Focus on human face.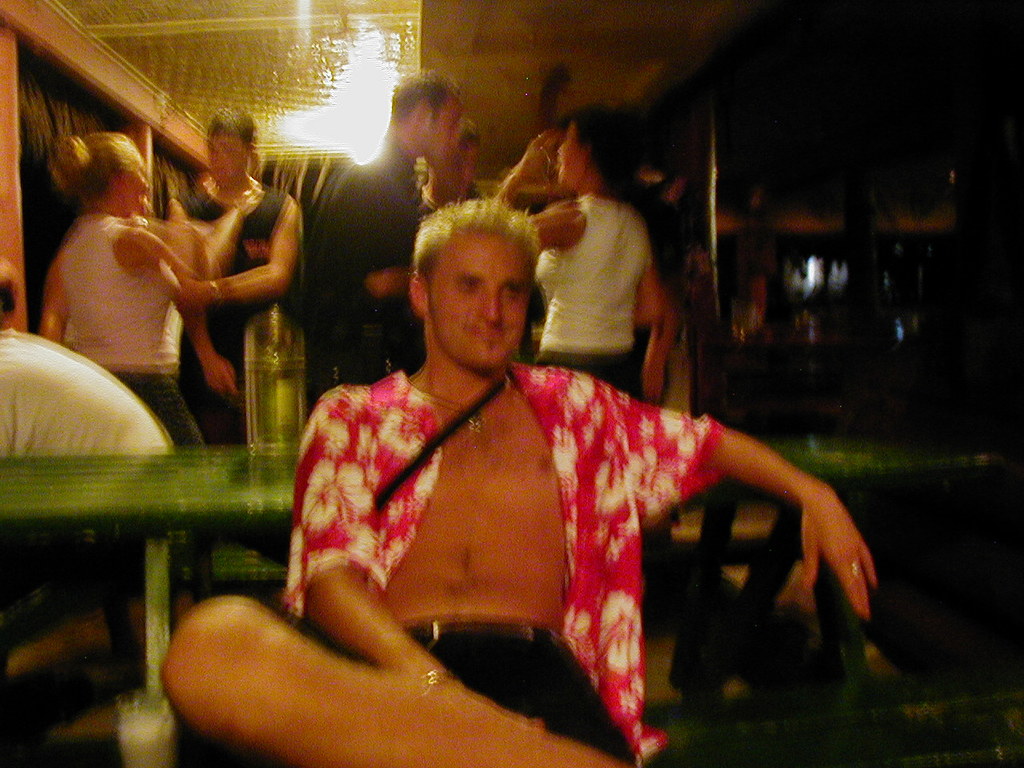
Focused at (202, 127, 245, 181).
